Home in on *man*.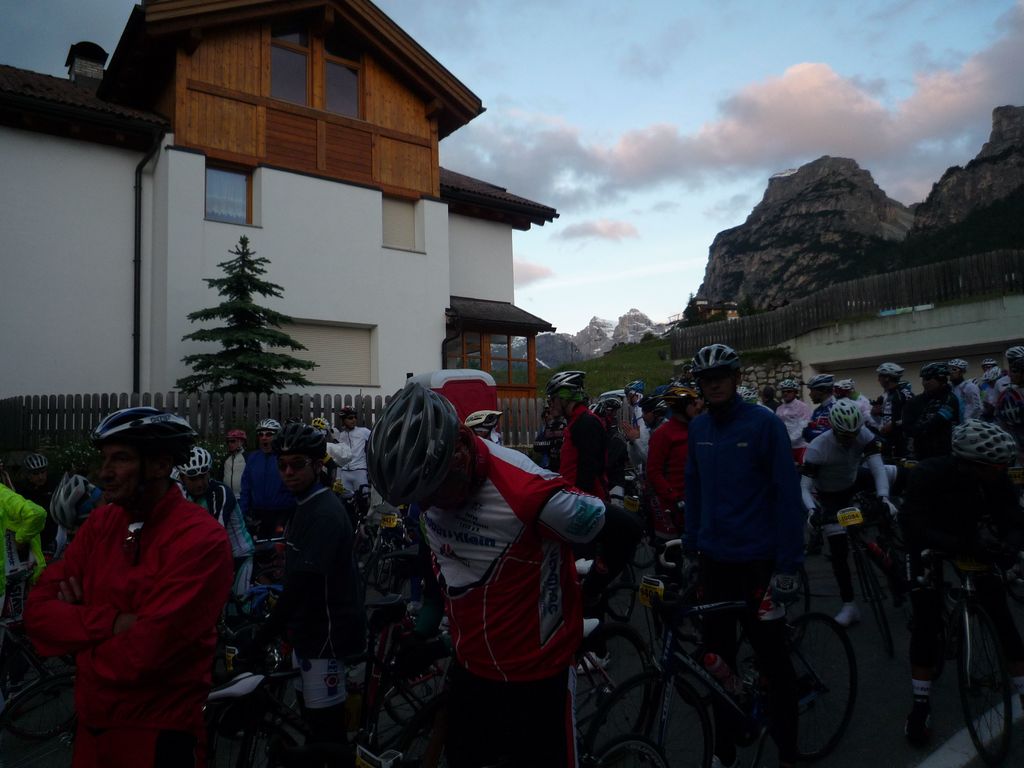
Homed in at left=940, top=353, right=999, bottom=428.
